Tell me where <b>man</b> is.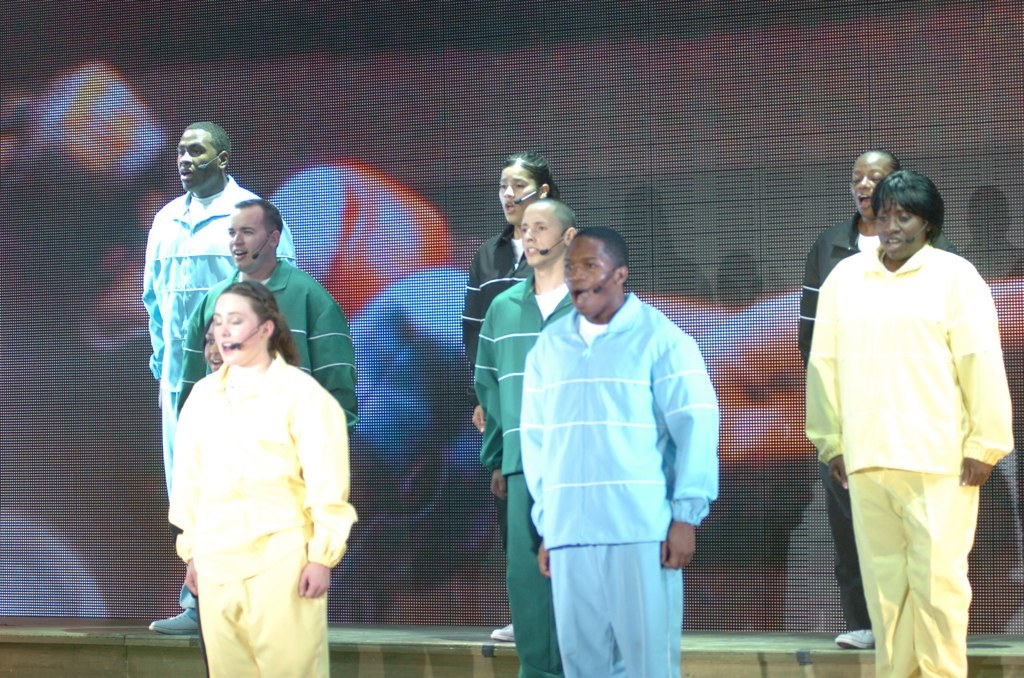
<b>man</b> is at [left=175, top=195, right=357, bottom=429].
